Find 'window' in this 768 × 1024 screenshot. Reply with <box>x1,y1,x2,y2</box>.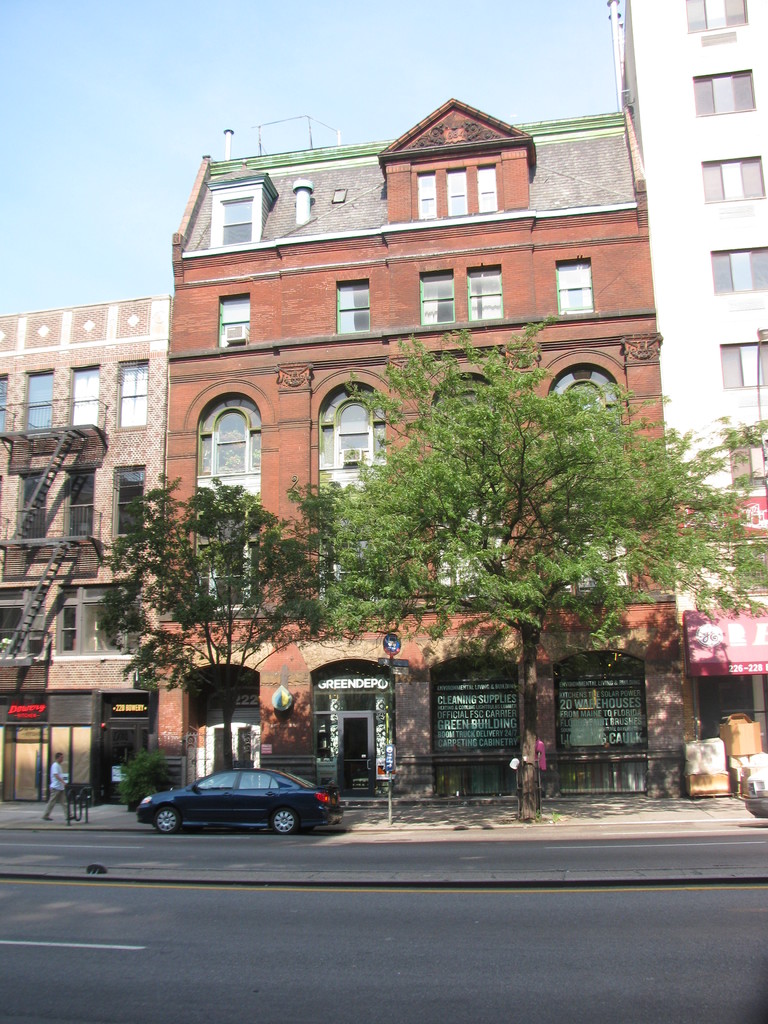
<box>193,378,257,490</box>.
